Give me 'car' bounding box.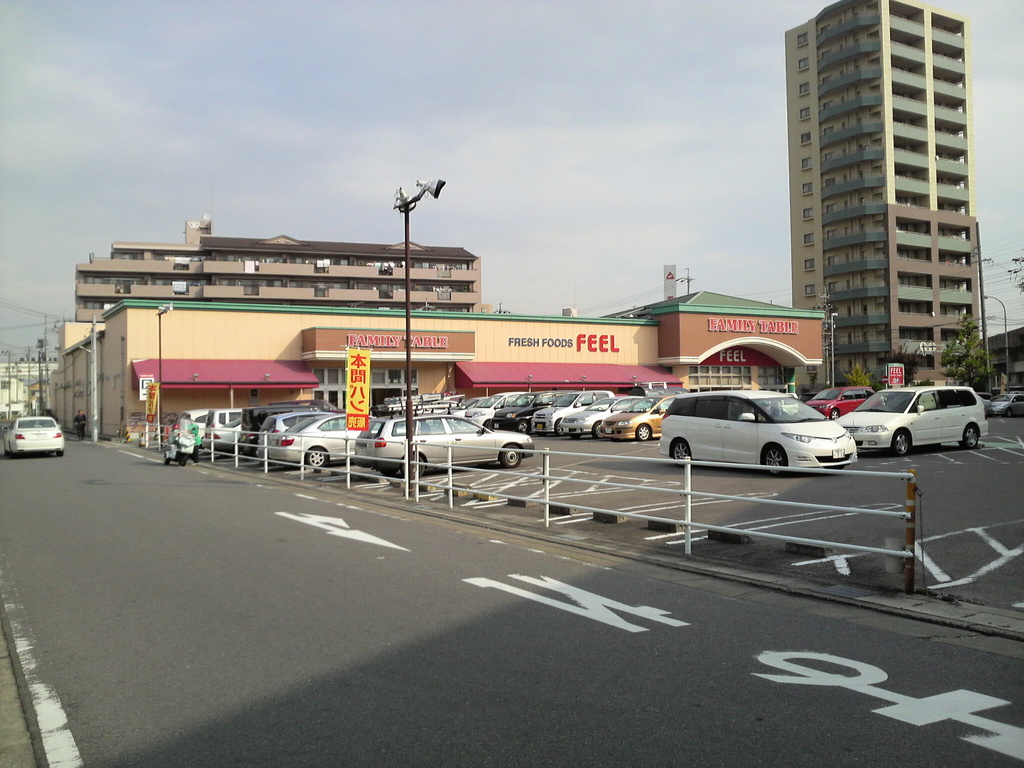
(989, 394, 1023, 417).
